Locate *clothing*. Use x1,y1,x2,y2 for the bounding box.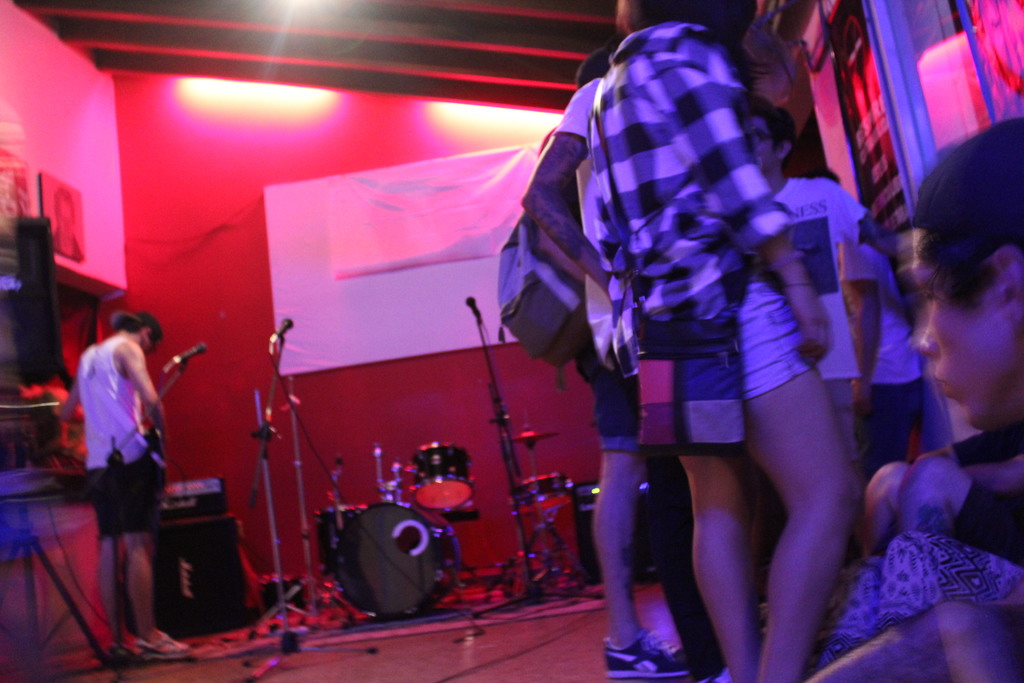
579,70,658,469.
